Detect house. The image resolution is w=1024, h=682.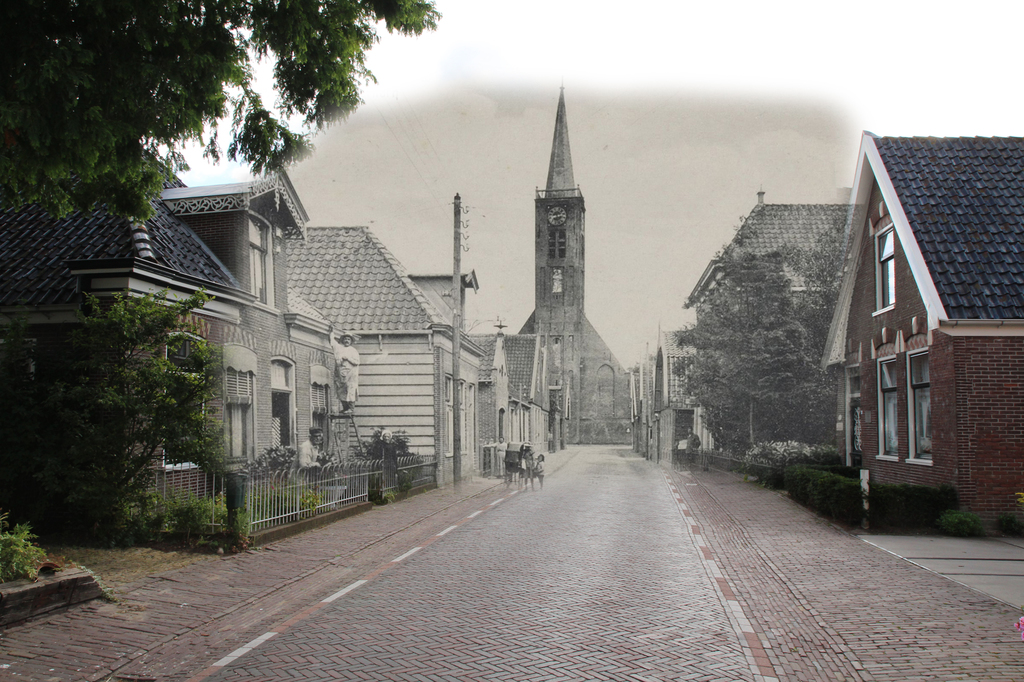
822/113/1023/543.
